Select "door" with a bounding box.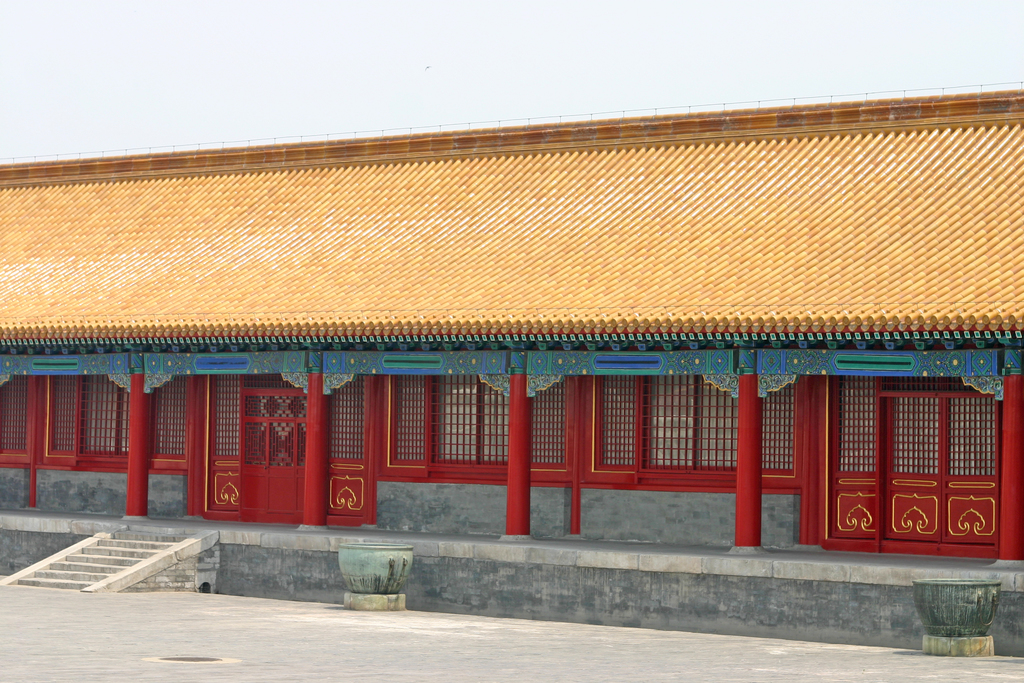
bbox=(822, 383, 1000, 559).
